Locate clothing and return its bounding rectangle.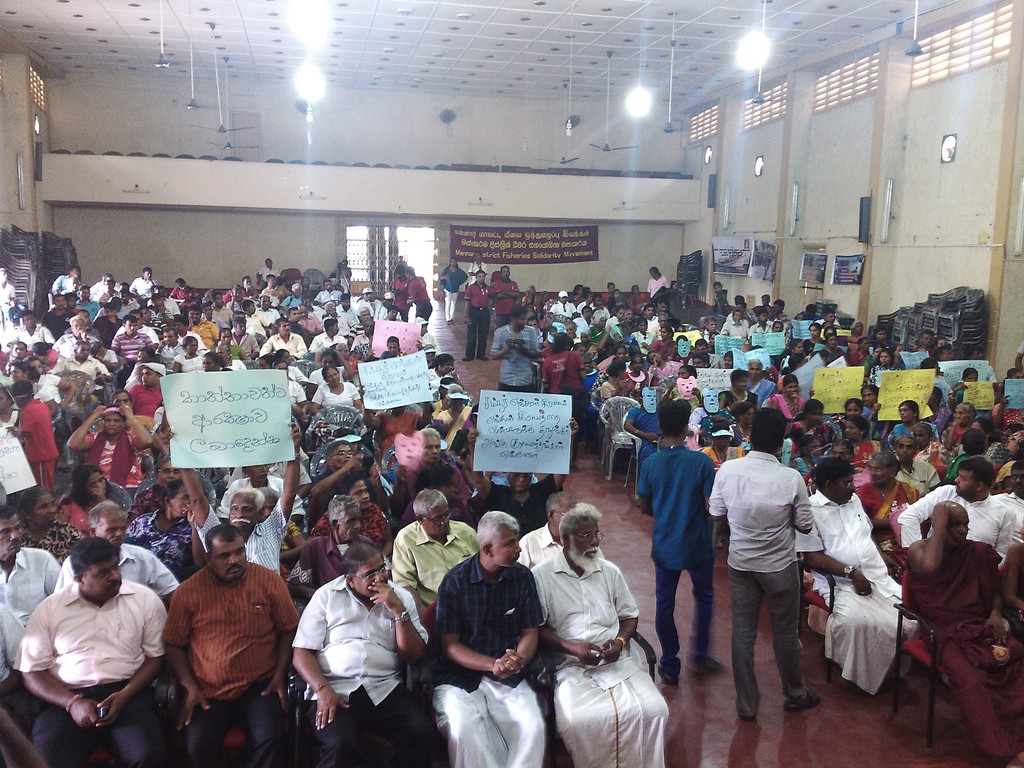
rect(548, 658, 675, 767).
